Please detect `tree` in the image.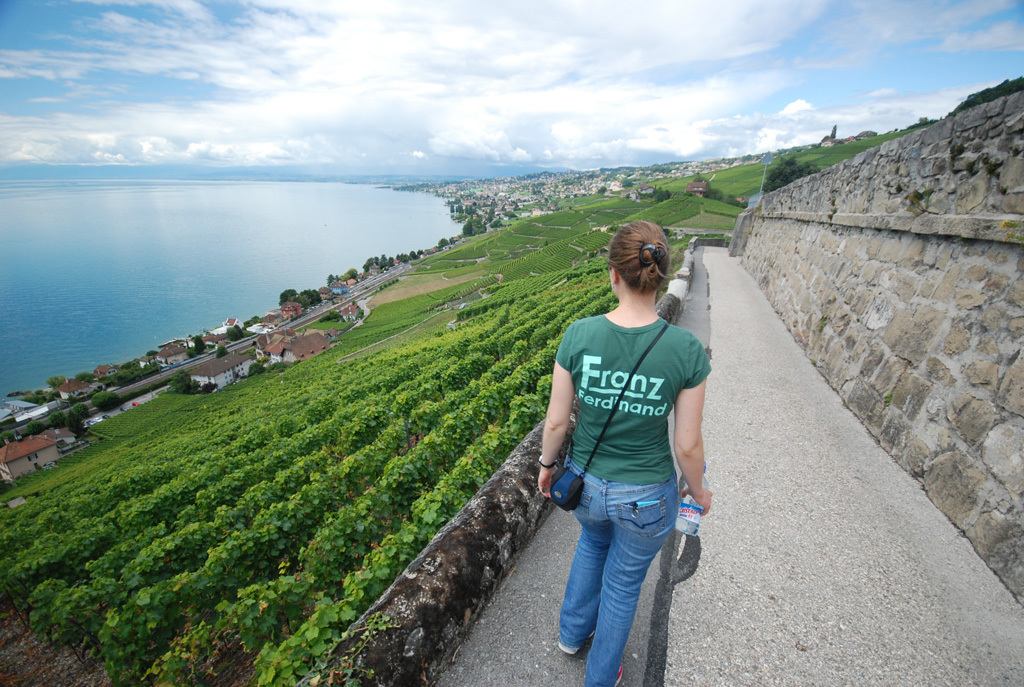
pyautogui.locateOnScreen(762, 155, 828, 194).
